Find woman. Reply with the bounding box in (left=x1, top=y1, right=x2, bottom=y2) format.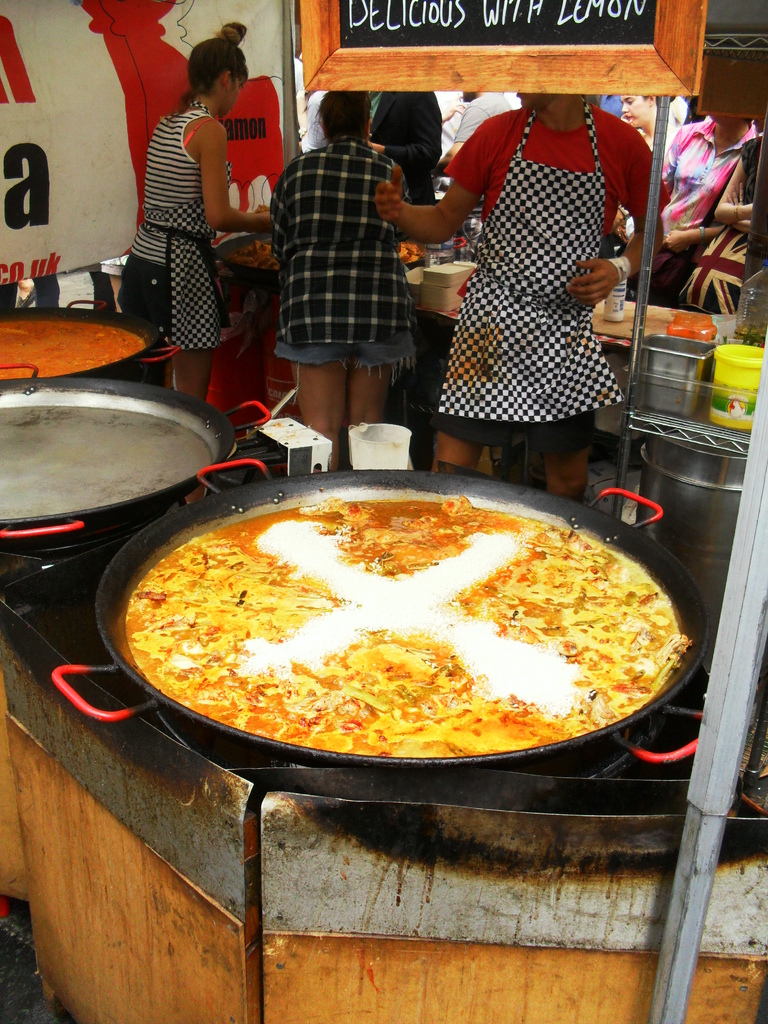
(left=266, top=81, right=424, bottom=492).
